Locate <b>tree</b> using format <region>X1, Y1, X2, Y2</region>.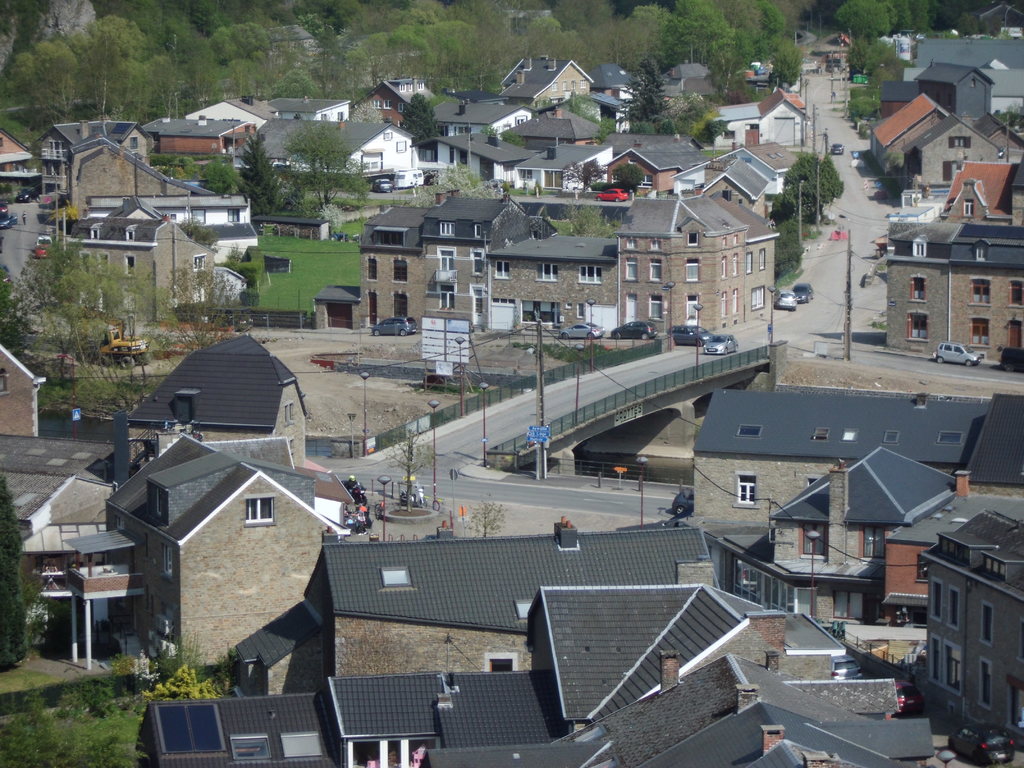
<region>385, 24, 474, 98</region>.
